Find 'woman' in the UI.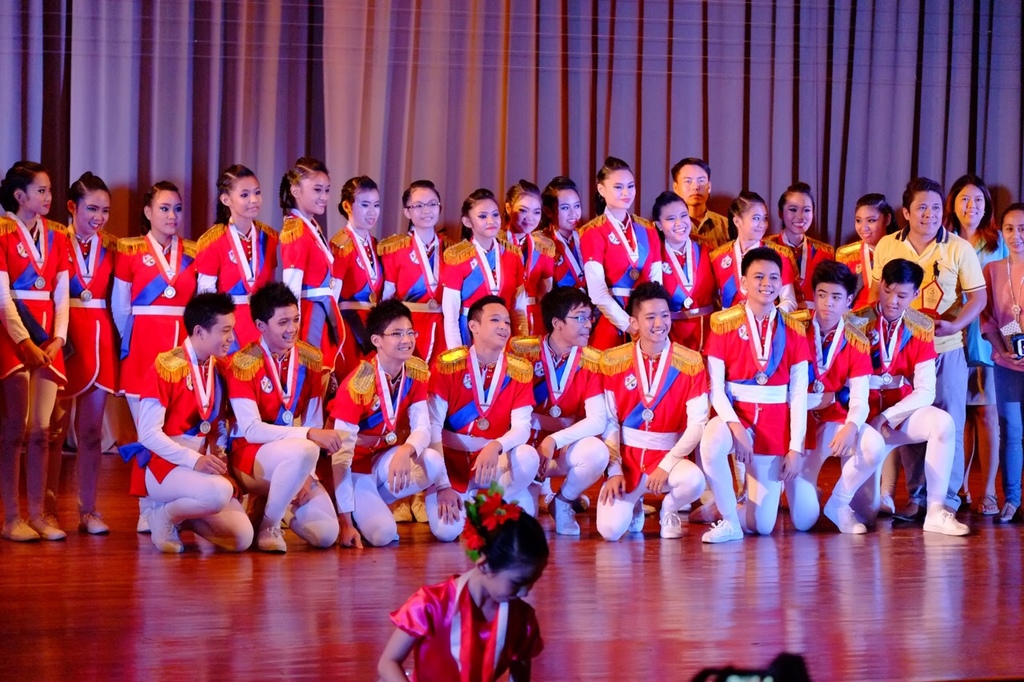
UI element at 941 172 1016 520.
